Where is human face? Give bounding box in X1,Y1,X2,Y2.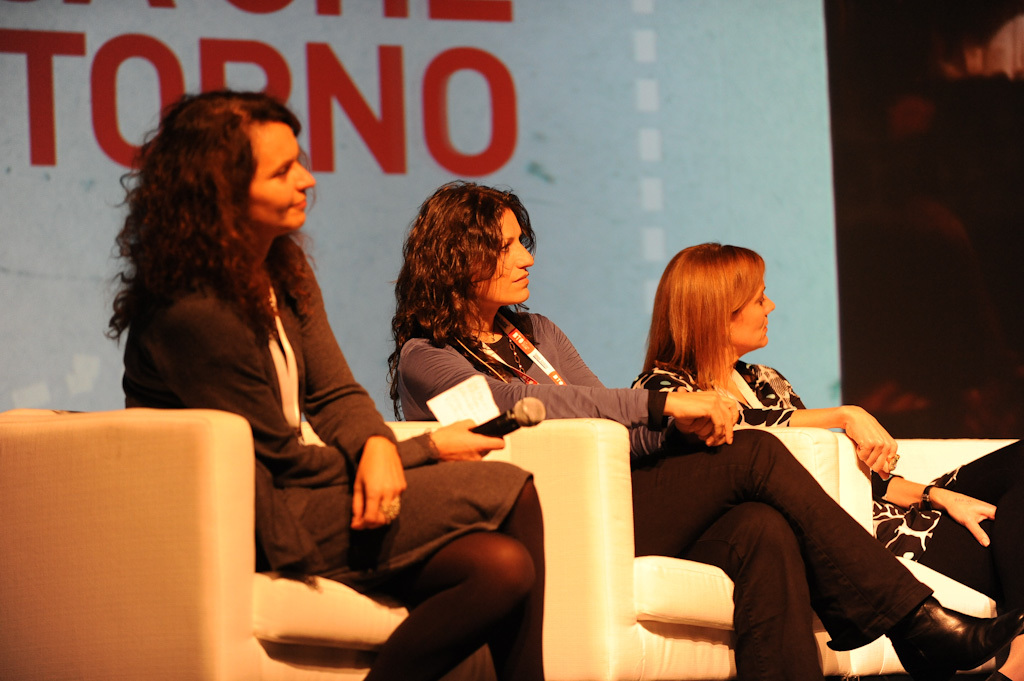
470,209,534,303.
